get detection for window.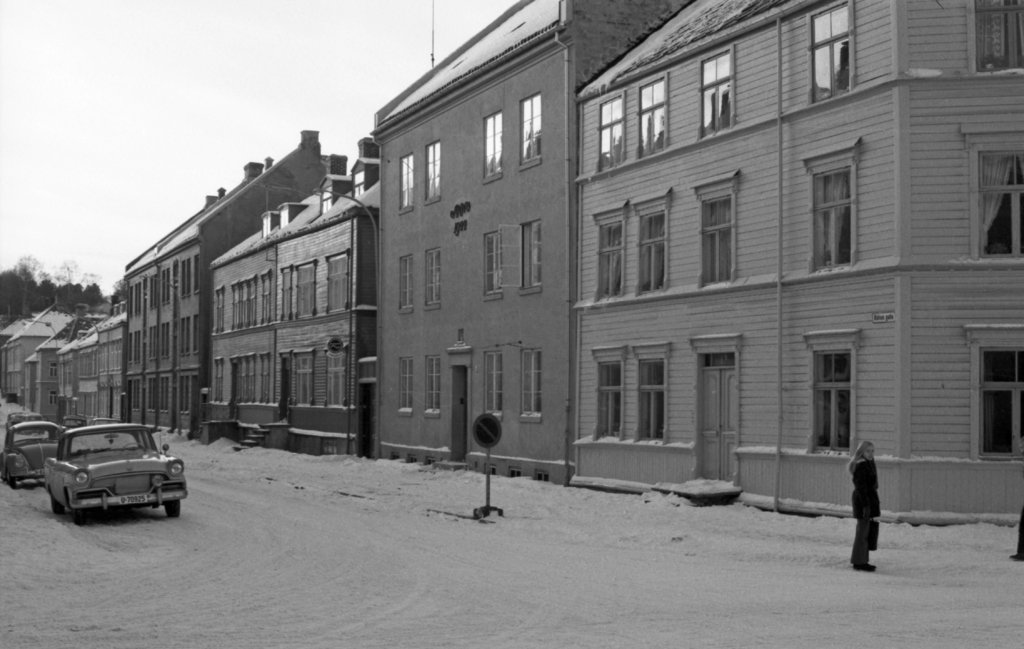
Detection: region(700, 45, 738, 138).
